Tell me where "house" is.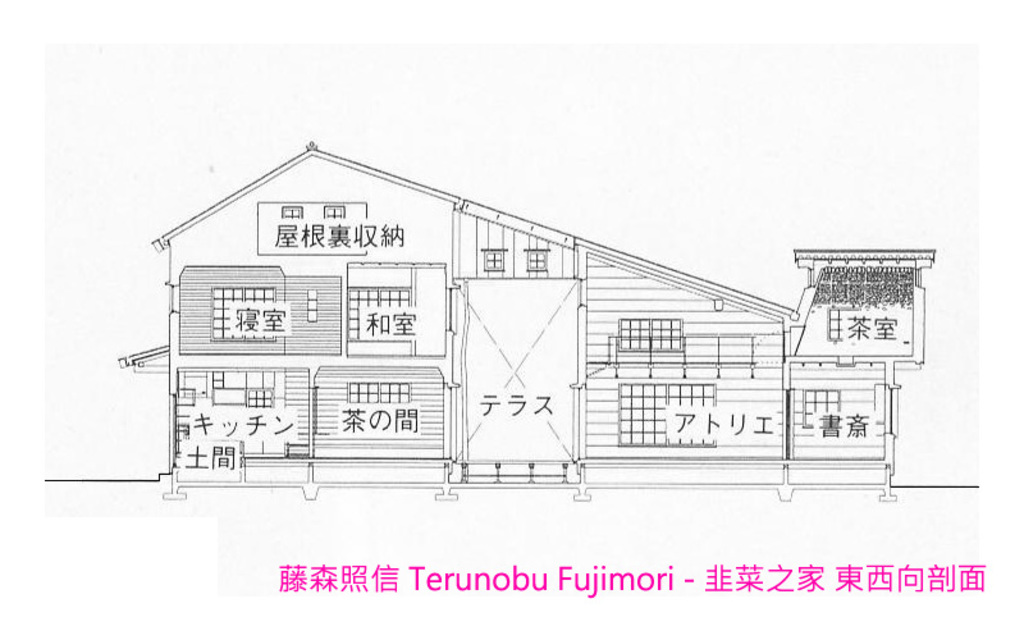
"house" is at pyautogui.locateOnScreen(111, 133, 938, 508).
